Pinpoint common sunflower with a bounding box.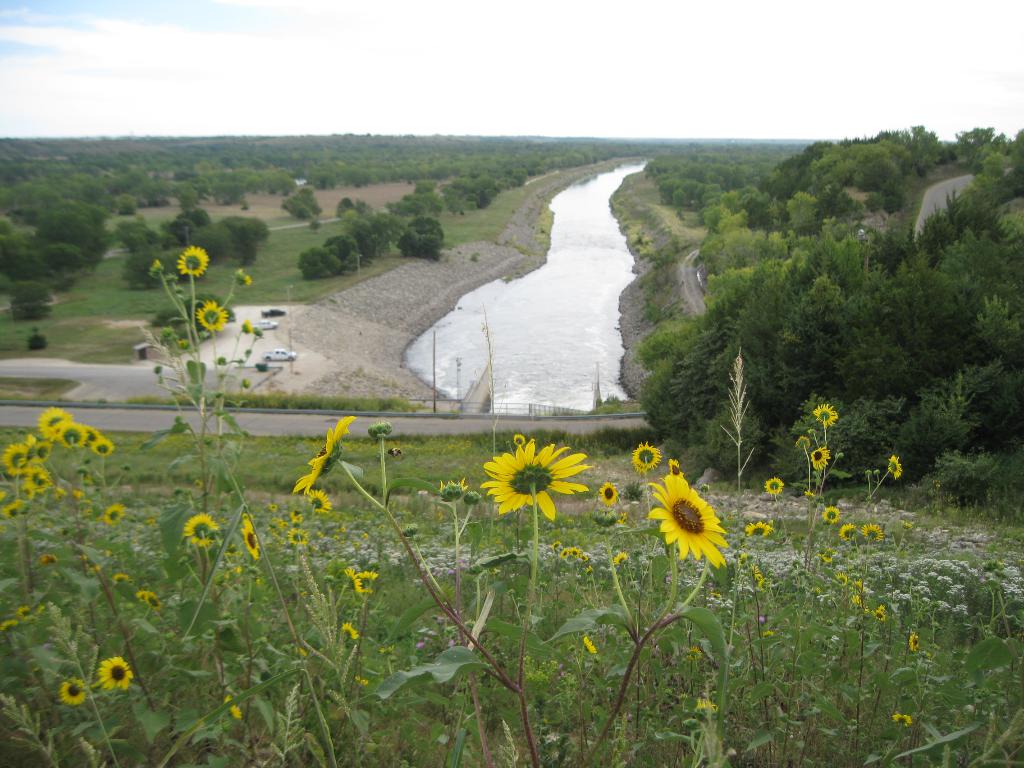
x1=93, y1=442, x2=116, y2=460.
